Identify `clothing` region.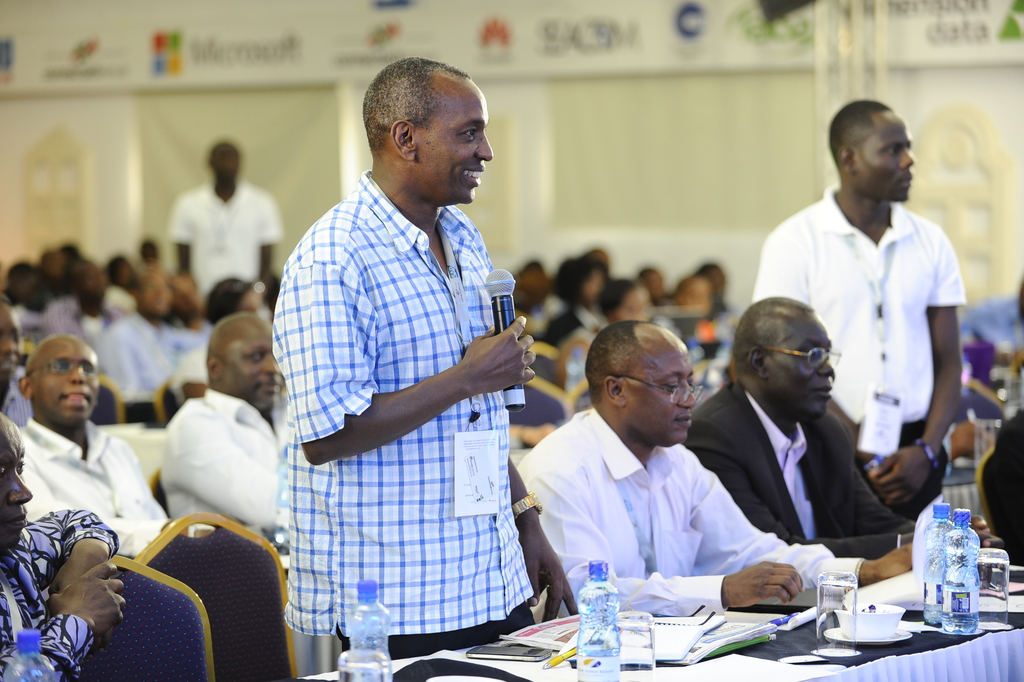
Region: 980/408/1023/569.
